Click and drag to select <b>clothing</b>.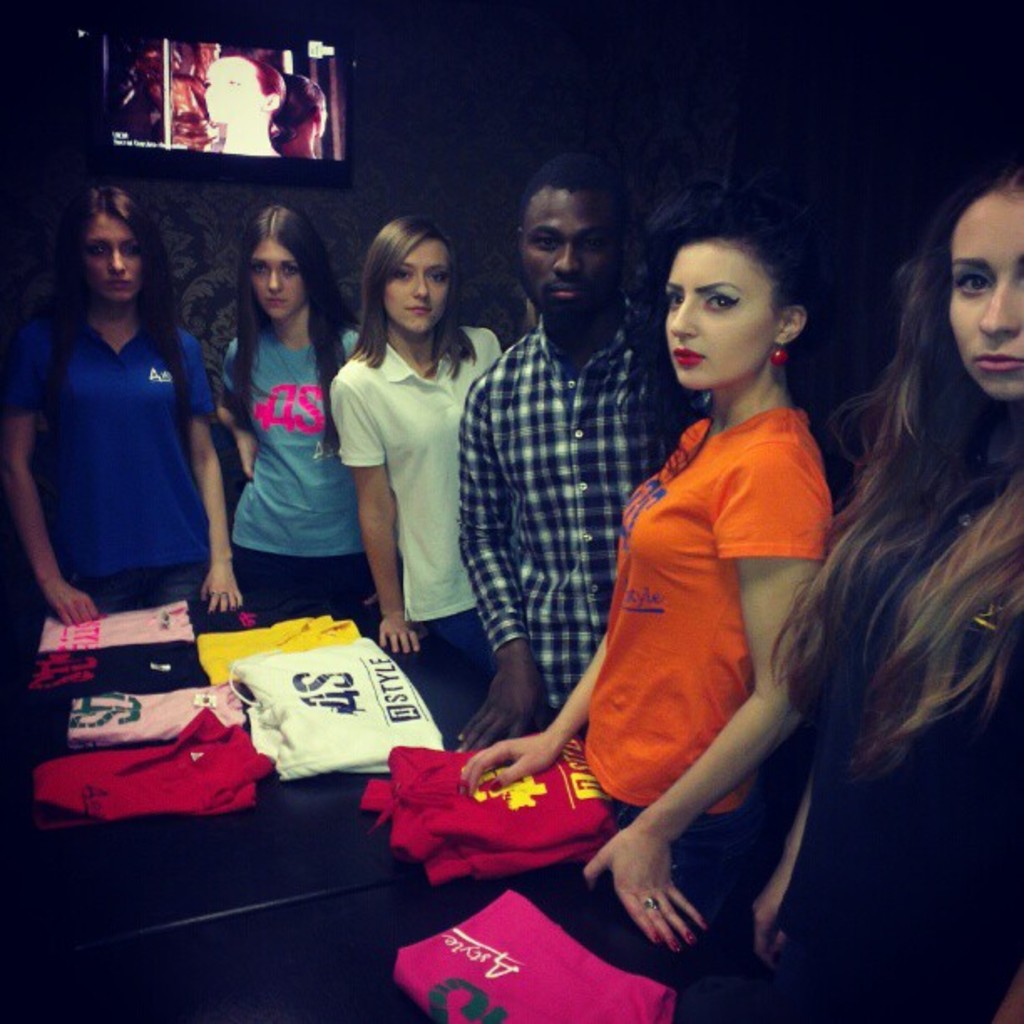
Selection: [544,333,823,888].
